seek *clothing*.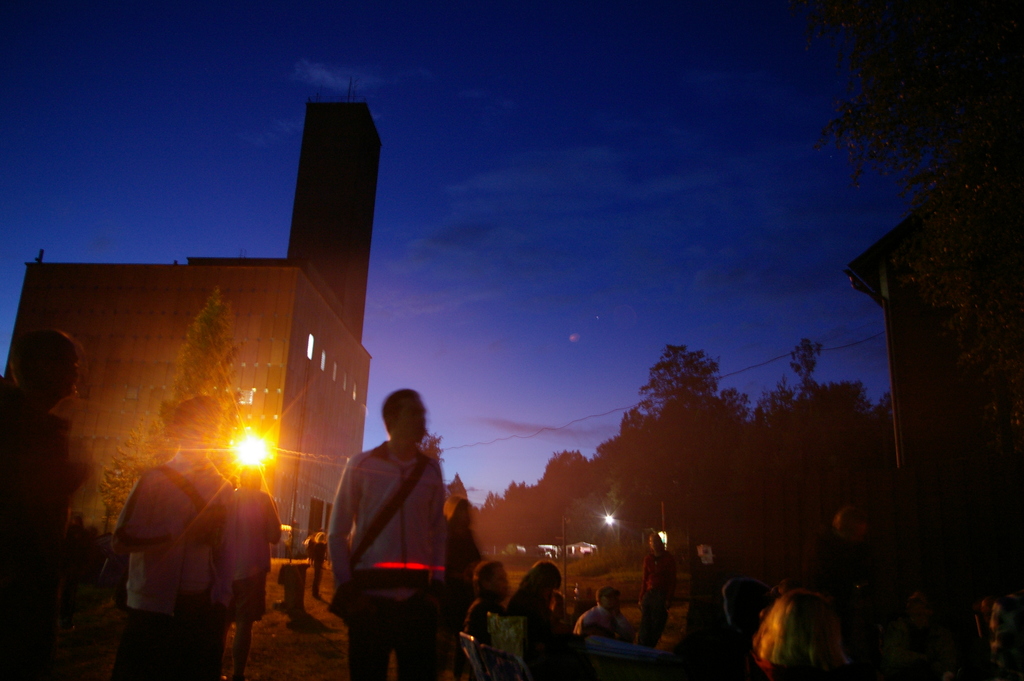
box=[326, 417, 468, 654].
